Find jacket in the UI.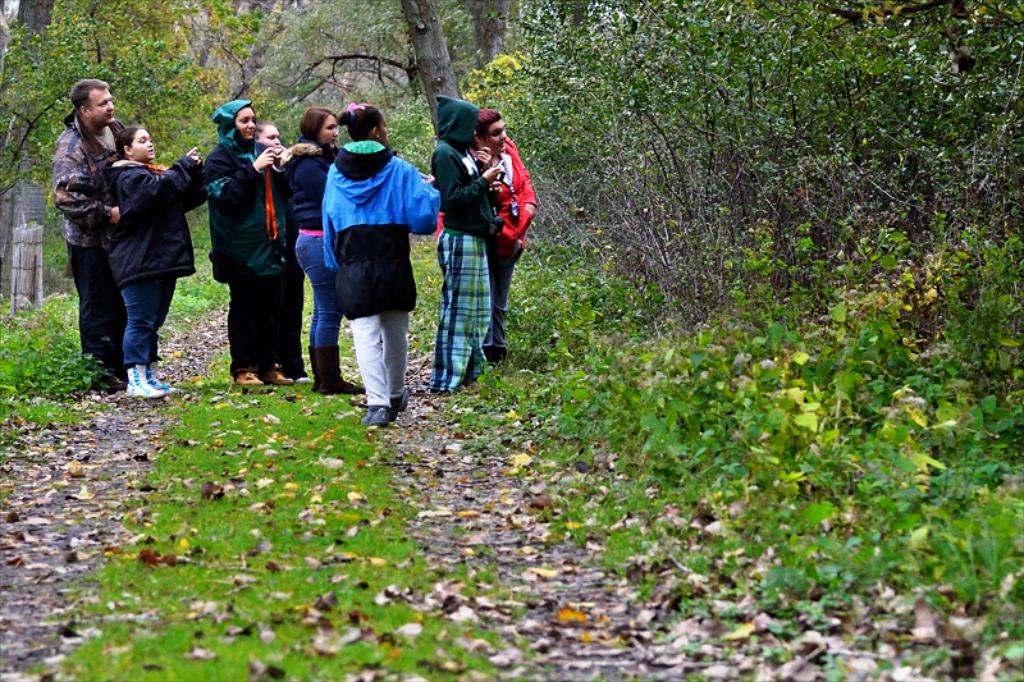
UI element at <bbox>282, 136, 342, 228</bbox>.
